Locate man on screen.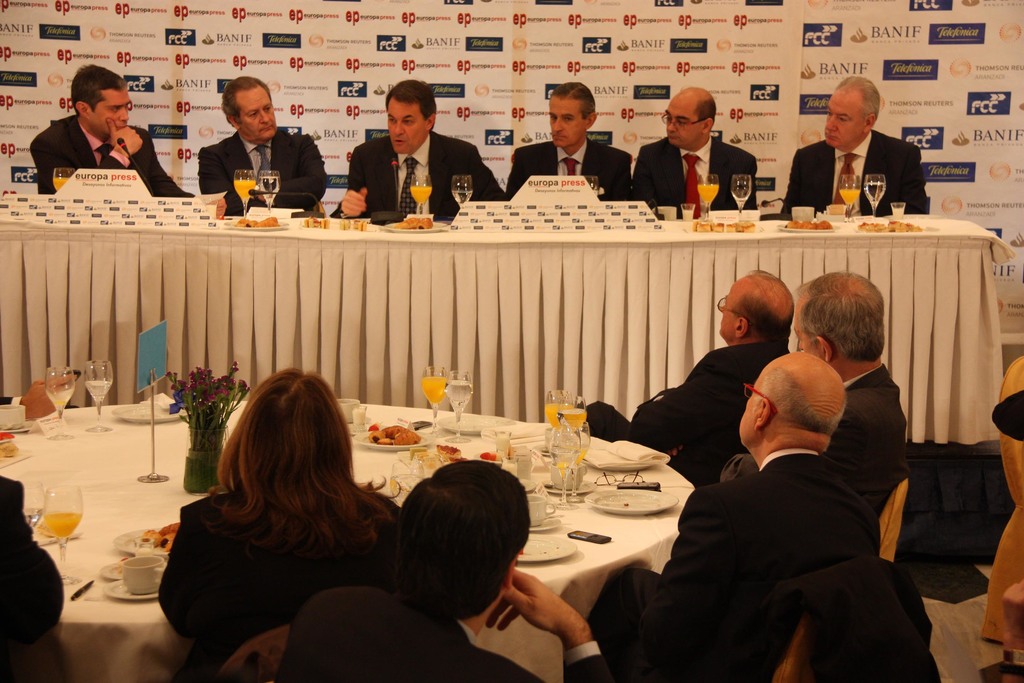
On screen at bbox(773, 72, 932, 213).
